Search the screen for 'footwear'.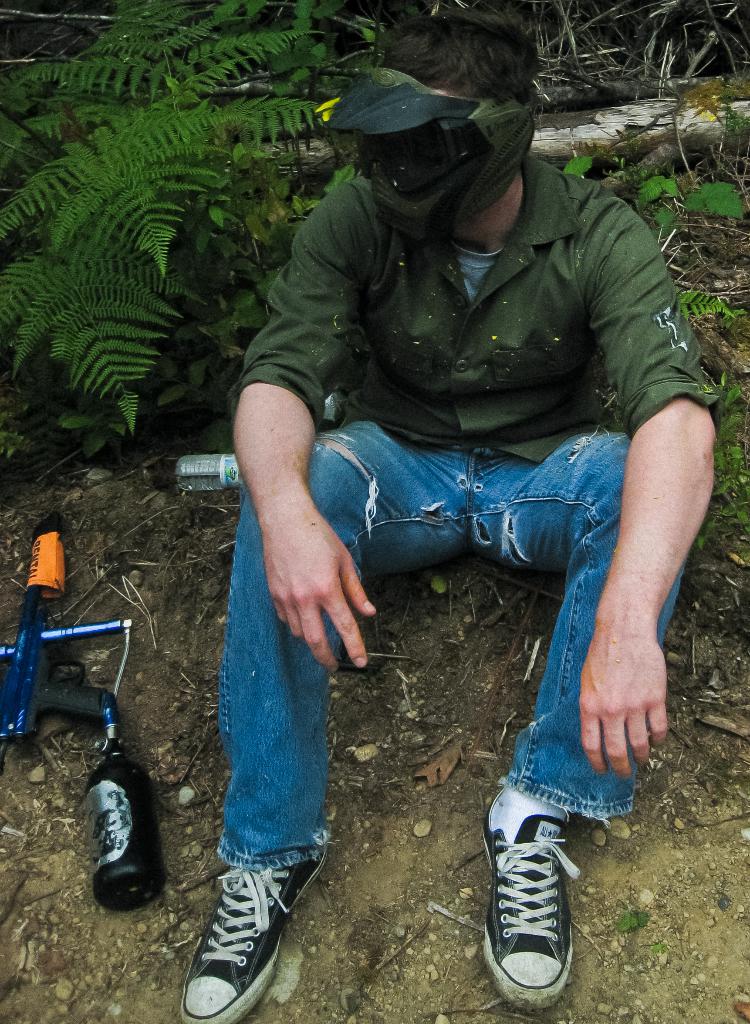
Found at {"x1": 172, "y1": 844, "x2": 301, "y2": 1017}.
